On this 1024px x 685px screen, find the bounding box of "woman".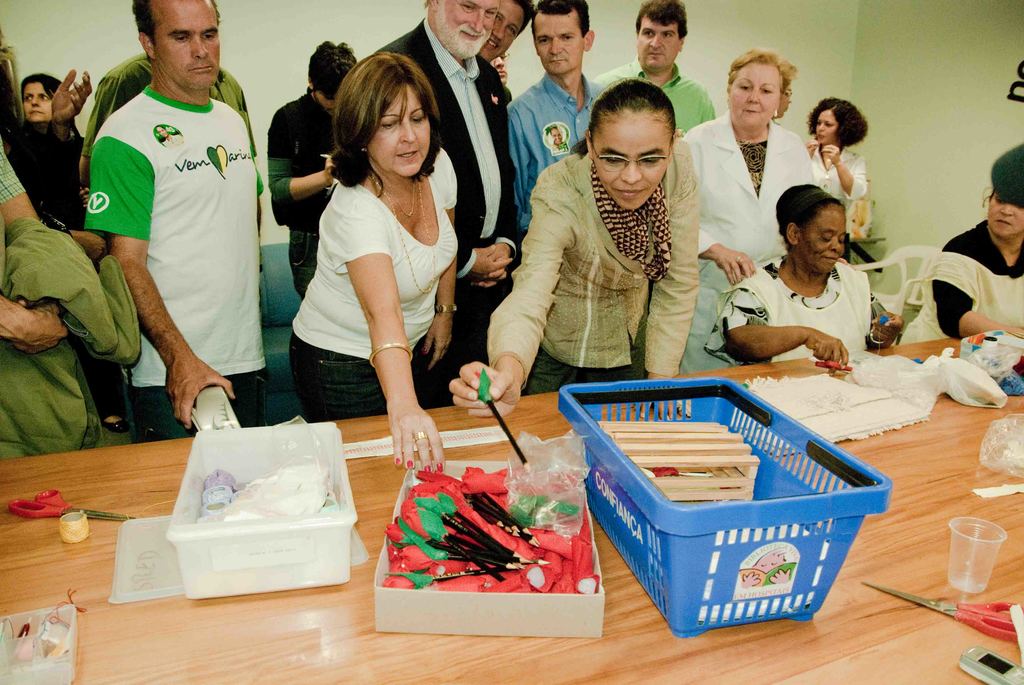
Bounding box: 800, 95, 870, 262.
